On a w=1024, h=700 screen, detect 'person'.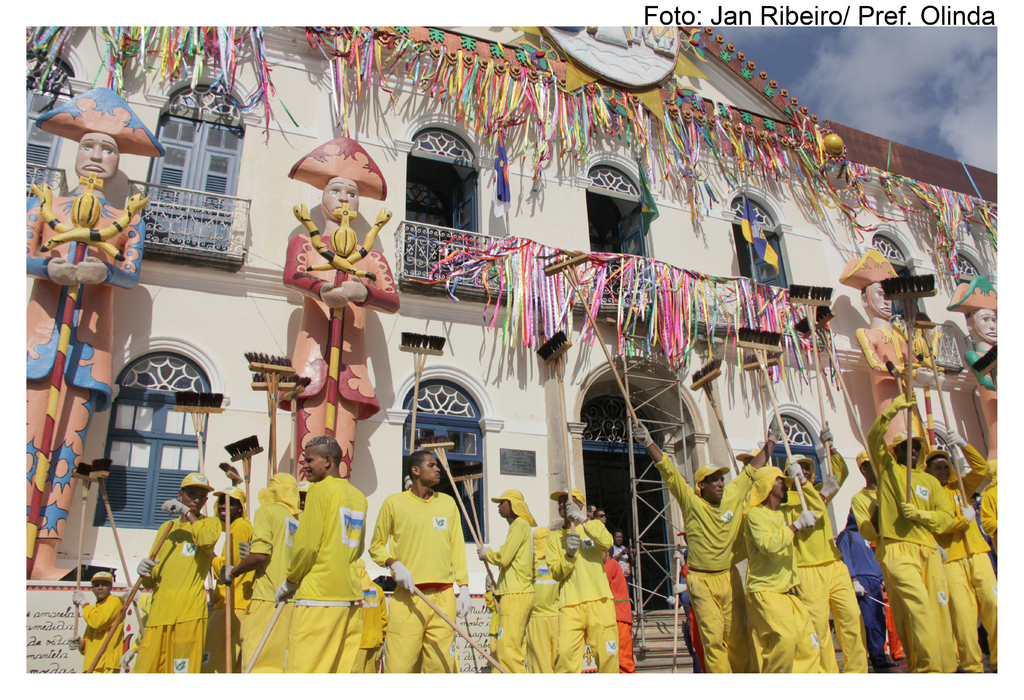
bbox(78, 434, 469, 685).
